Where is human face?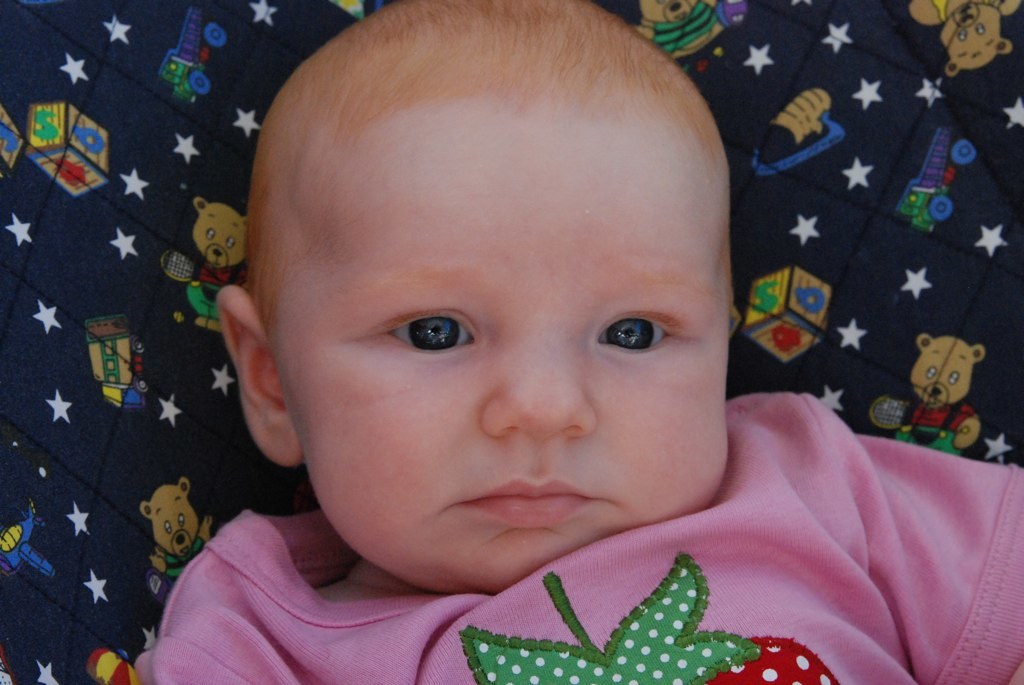
(left=285, top=134, right=727, bottom=592).
